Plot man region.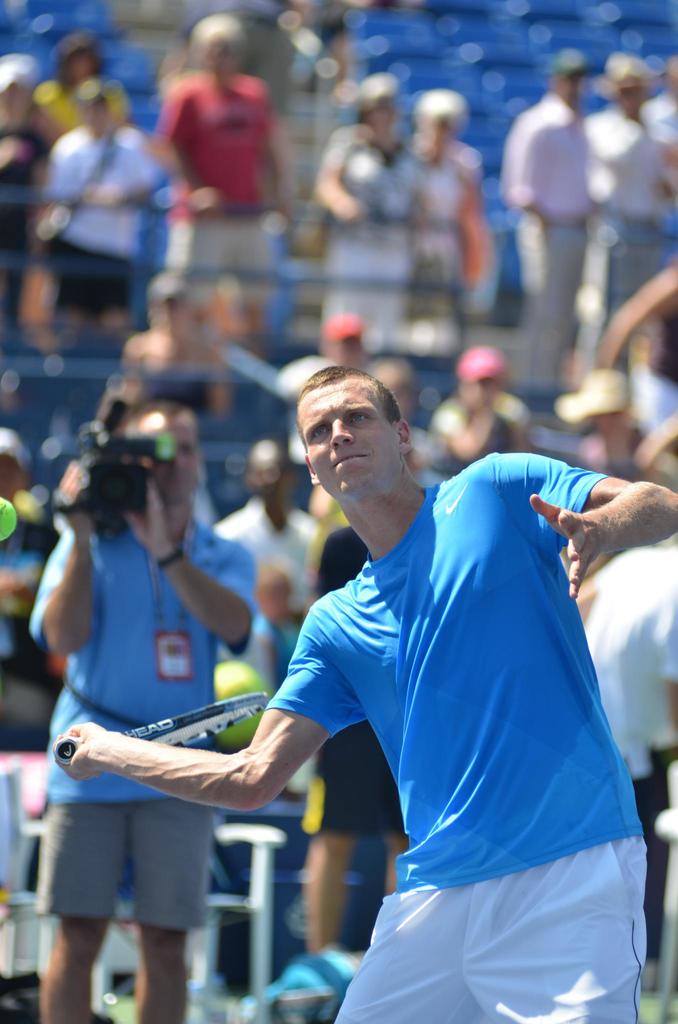
Plotted at [27,397,254,1023].
